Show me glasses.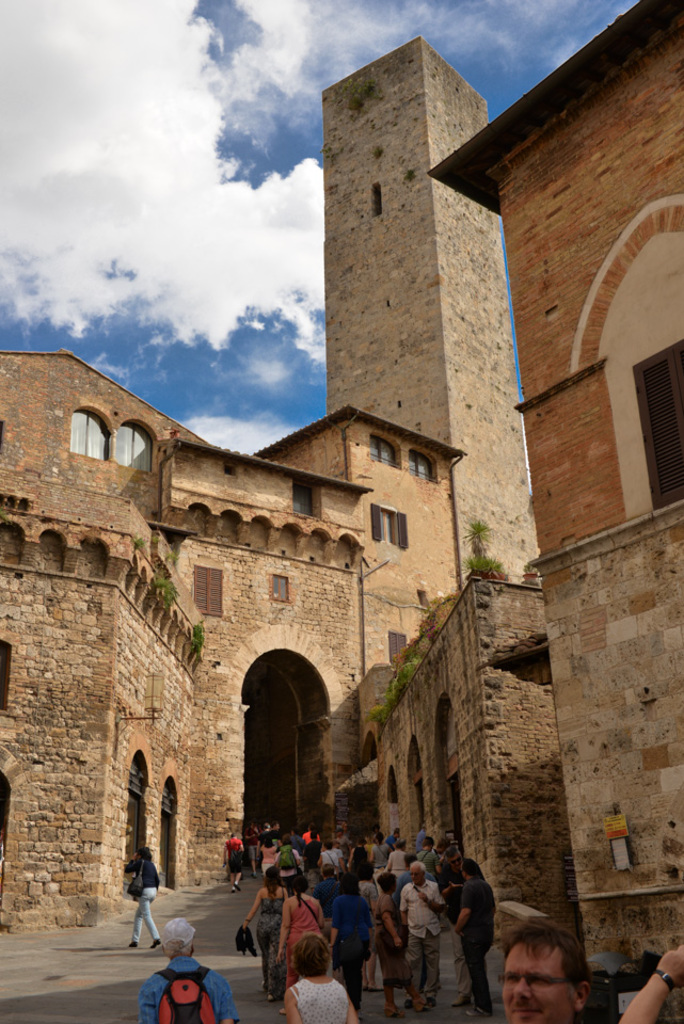
glasses is here: (x1=494, y1=970, x2=576, y2=990).
